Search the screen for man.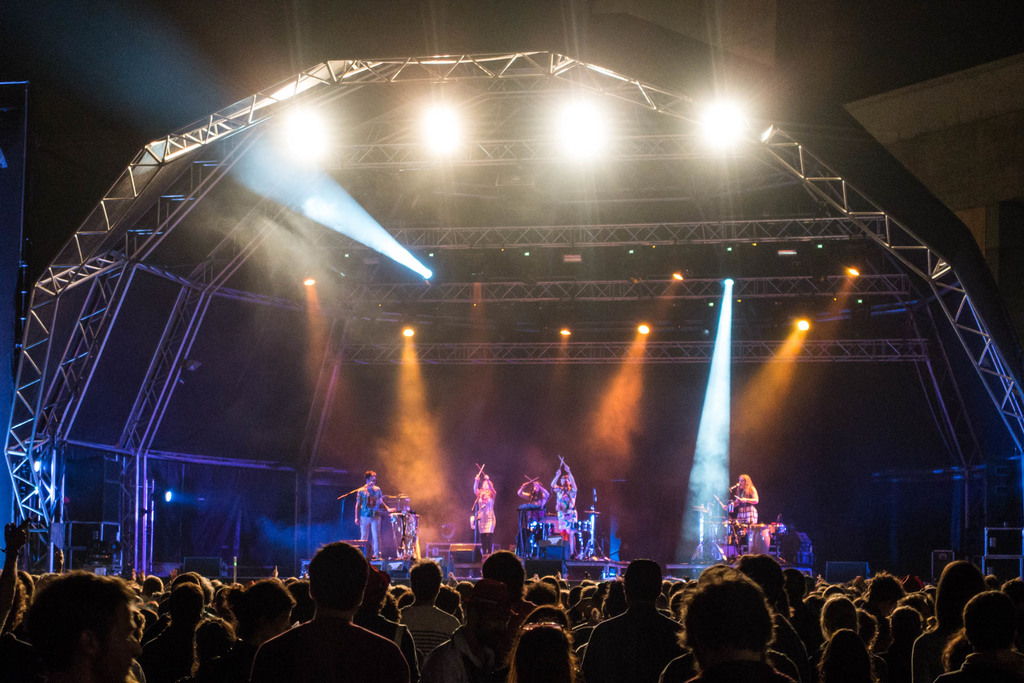
Found at bbox=(573, 557, 698, 682).
